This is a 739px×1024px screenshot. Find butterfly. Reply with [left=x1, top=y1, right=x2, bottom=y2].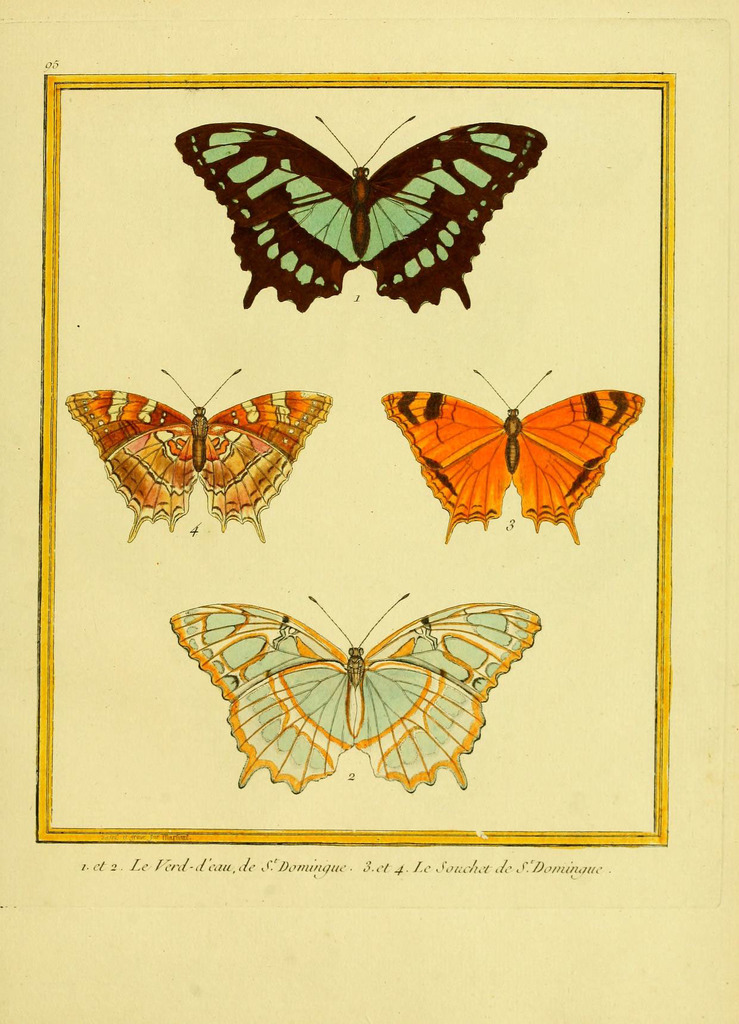
[left=163, top=590, right=544, bottom=798].
